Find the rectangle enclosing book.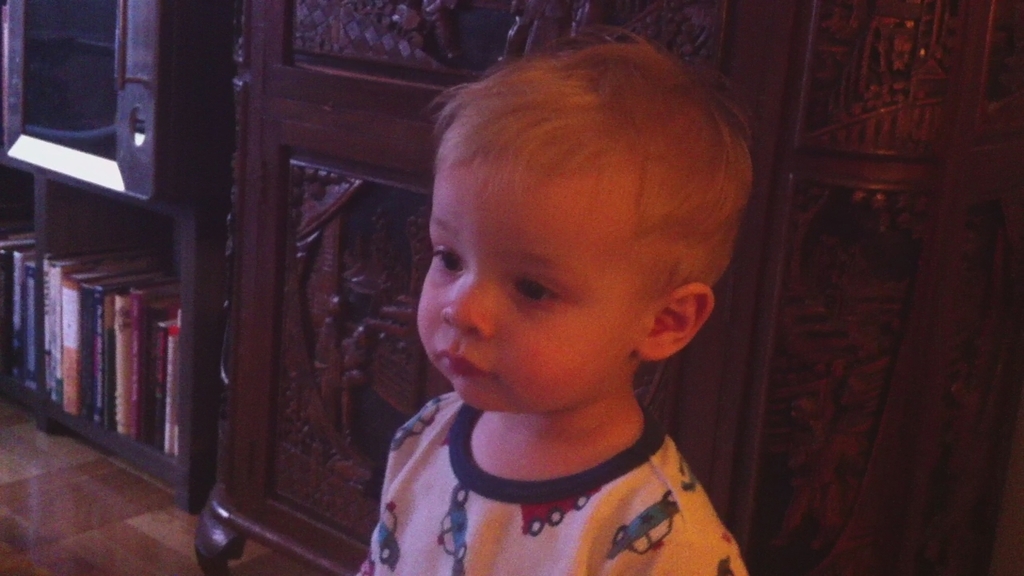
rect(121, 281, 174, 438).
